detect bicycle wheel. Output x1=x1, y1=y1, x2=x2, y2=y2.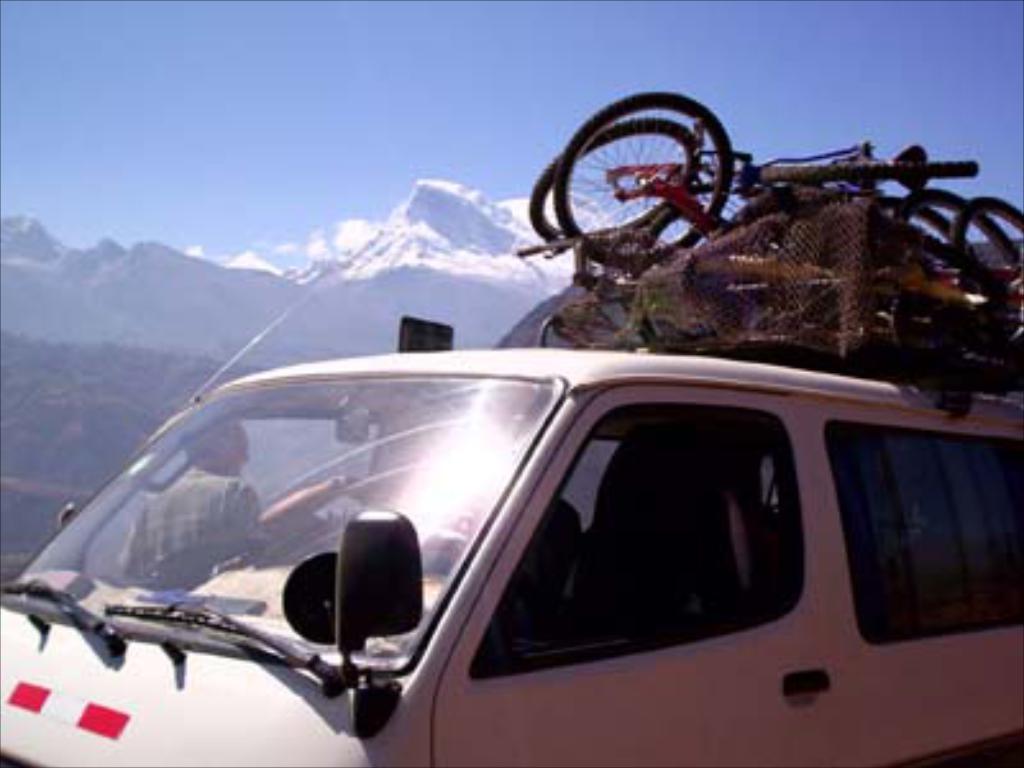
x1=548, y1=90, x2=737, y2=271.
